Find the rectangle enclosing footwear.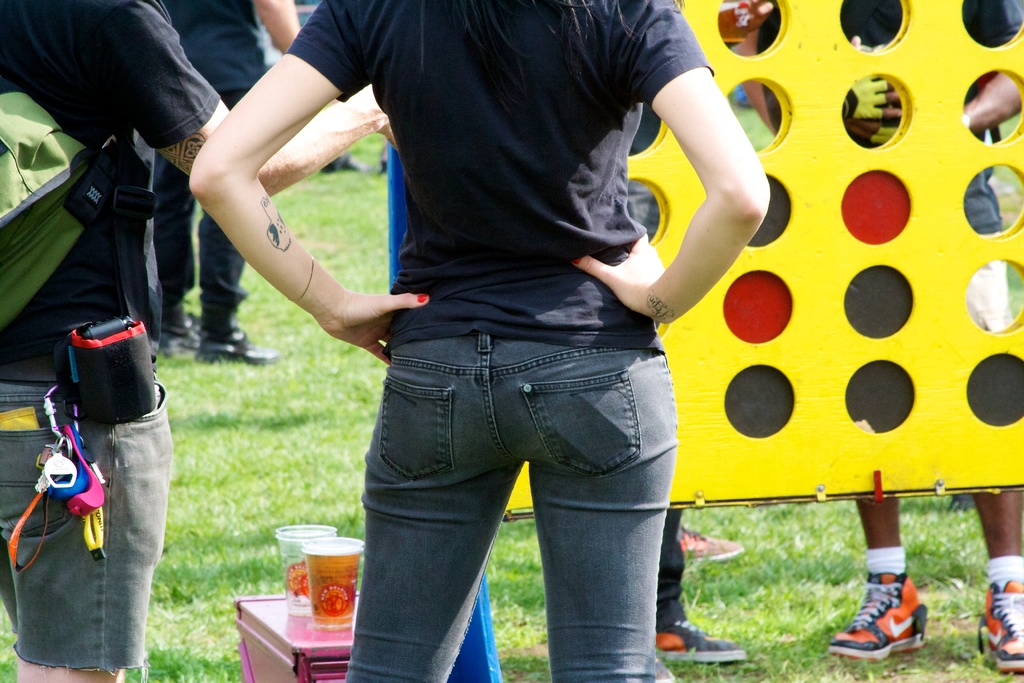
l=829, t=574, r=927, b=658.
